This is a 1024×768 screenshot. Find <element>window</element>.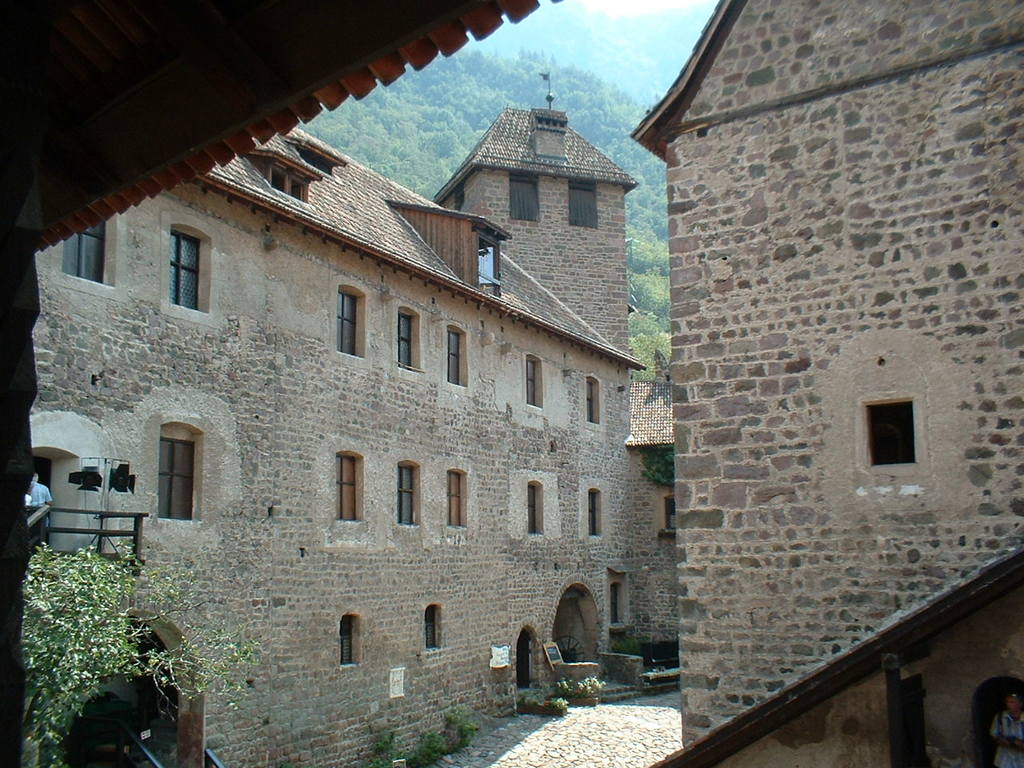
Bounding box: (left=338, top=286, right=364, bottom=354).
